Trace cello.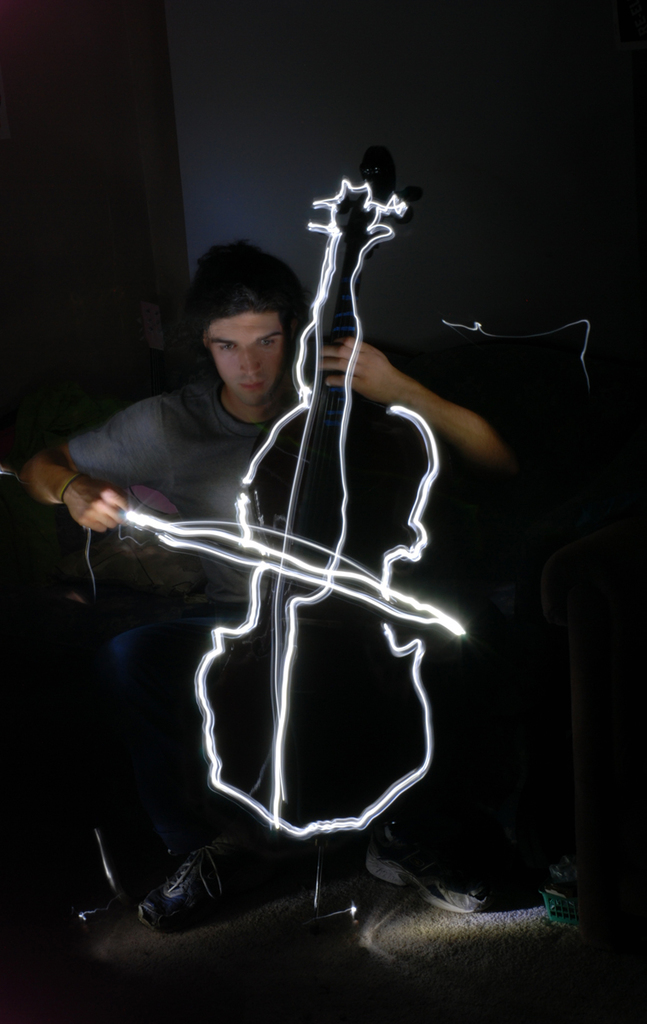
Traced to (x1=85, y1=144, x2=473, y2=928).
